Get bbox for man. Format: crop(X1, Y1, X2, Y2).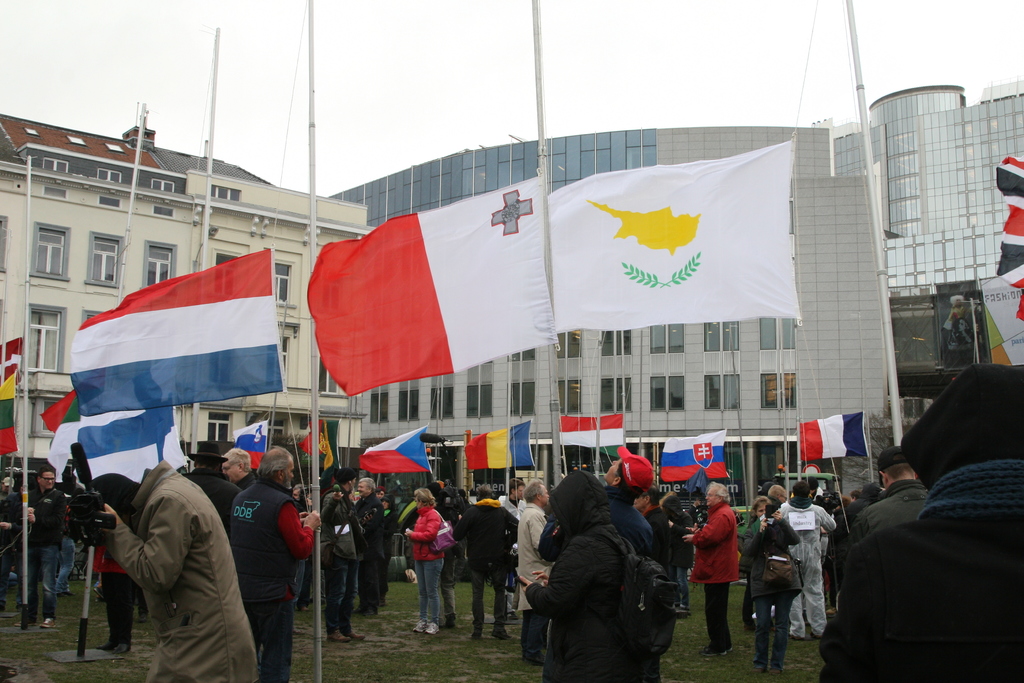
crop(21, 457, 72, 624).
